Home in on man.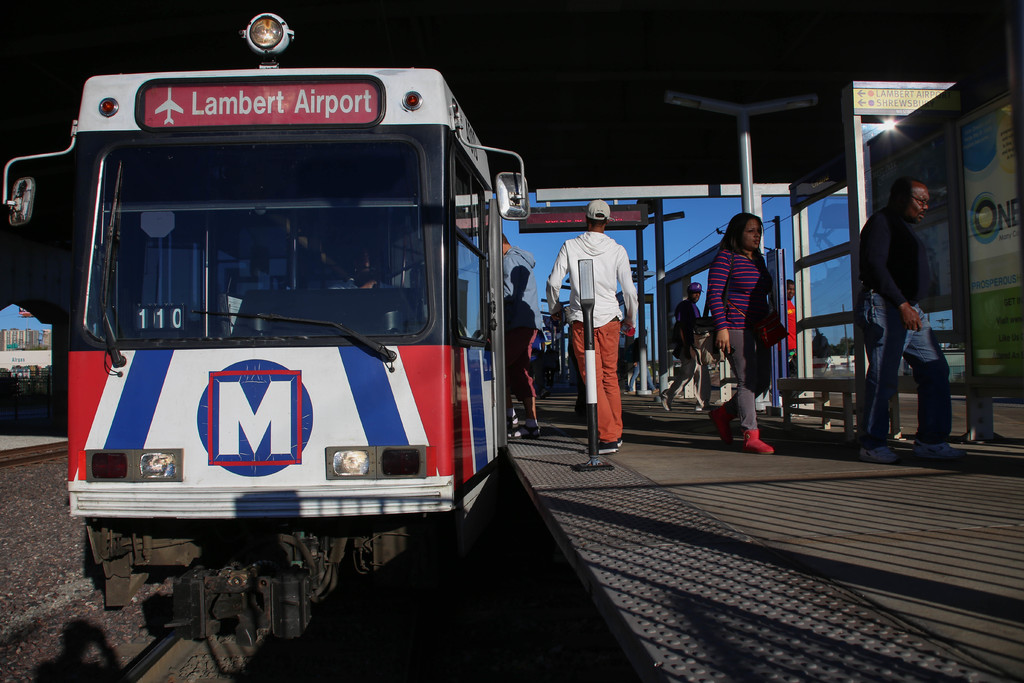
Homed in at bbox=(859, 175, 972, 465).
